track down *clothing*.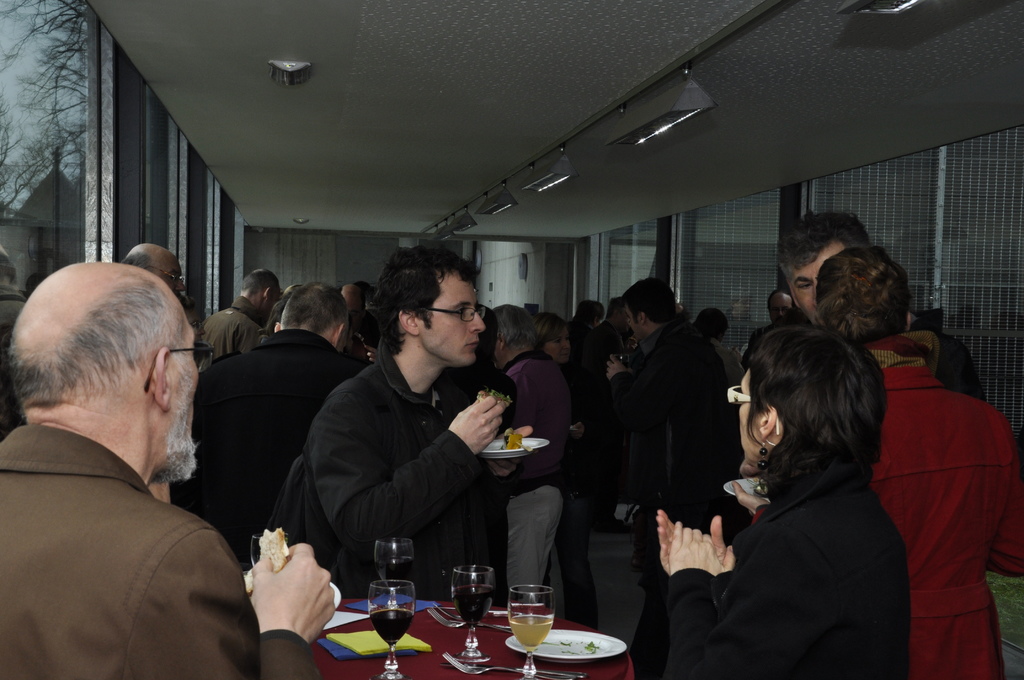
Tracked to bbox(202, 280, 271, 348).
